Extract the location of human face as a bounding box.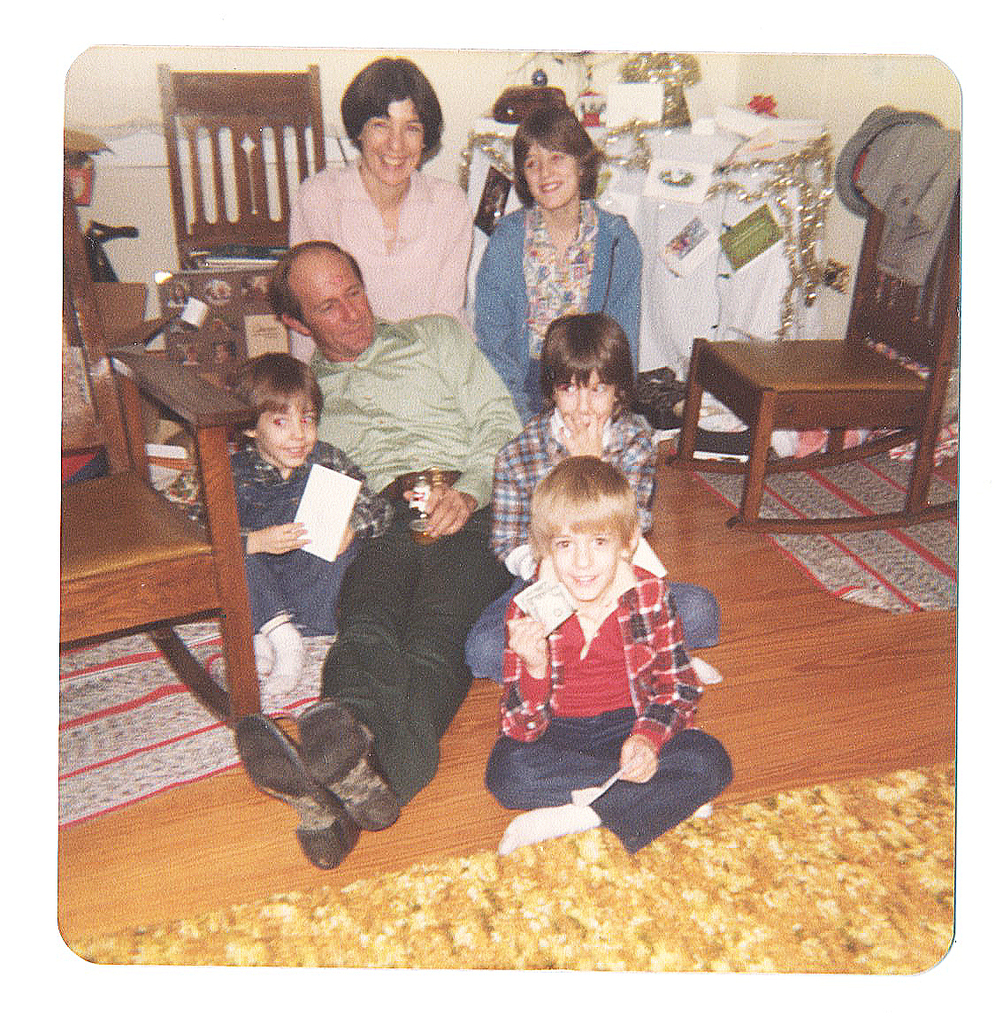
crop(517, 122, 585, 223).
